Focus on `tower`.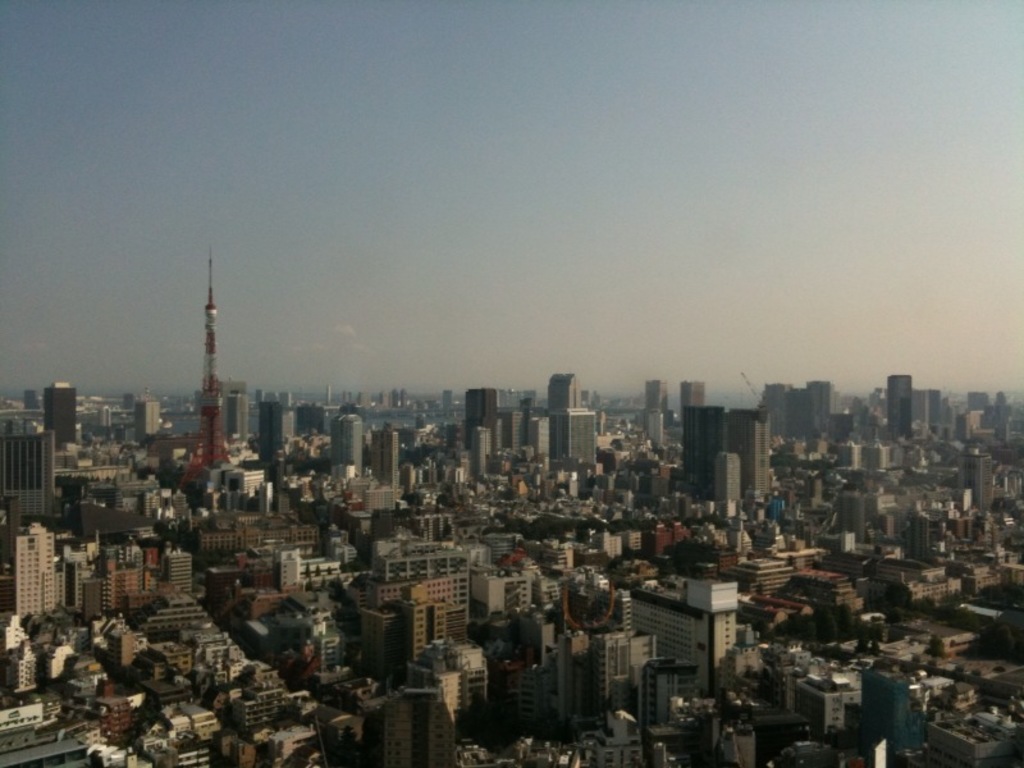
Focused at (680, 403, 727, 507).
